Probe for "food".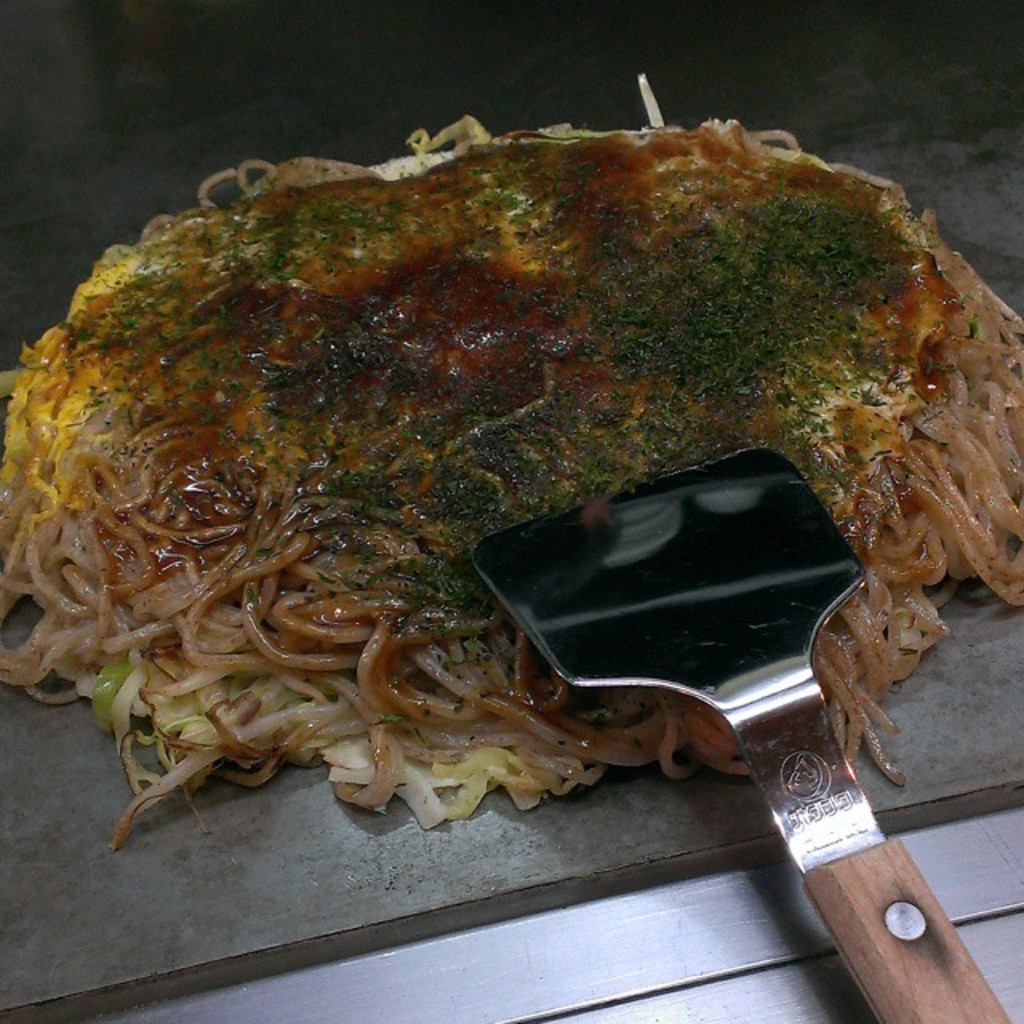
Probe result: {"left": 82, "top": 82, "right": 1023, "bottom": 926}.
